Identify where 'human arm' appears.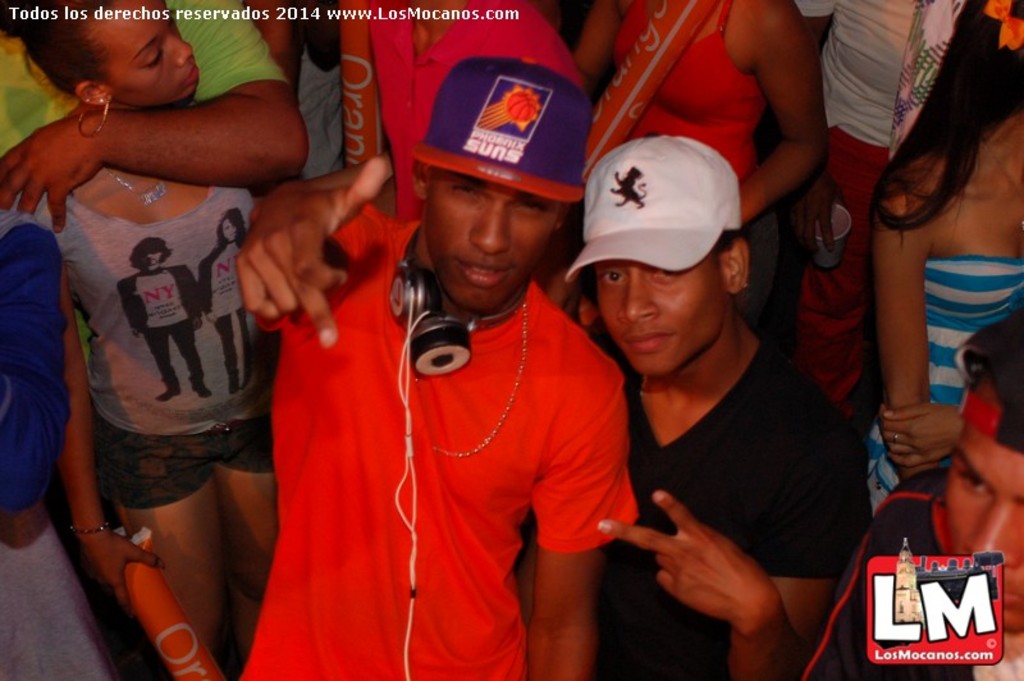
Appears at 732 18 827 225.
